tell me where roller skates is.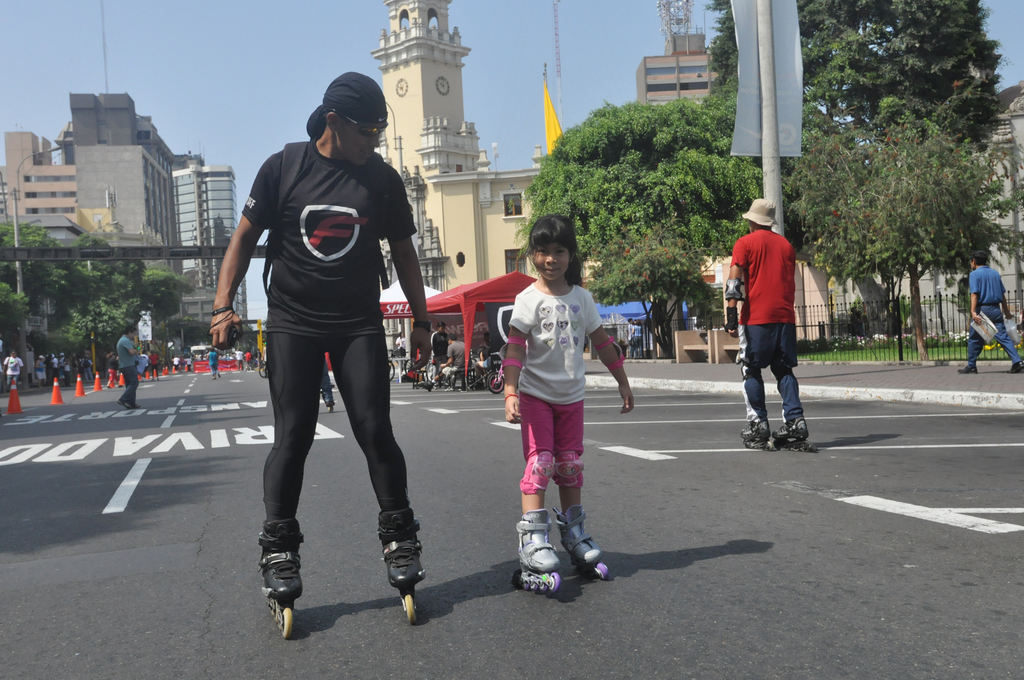
roller skates is at <box>511,511,561,595</box>.
